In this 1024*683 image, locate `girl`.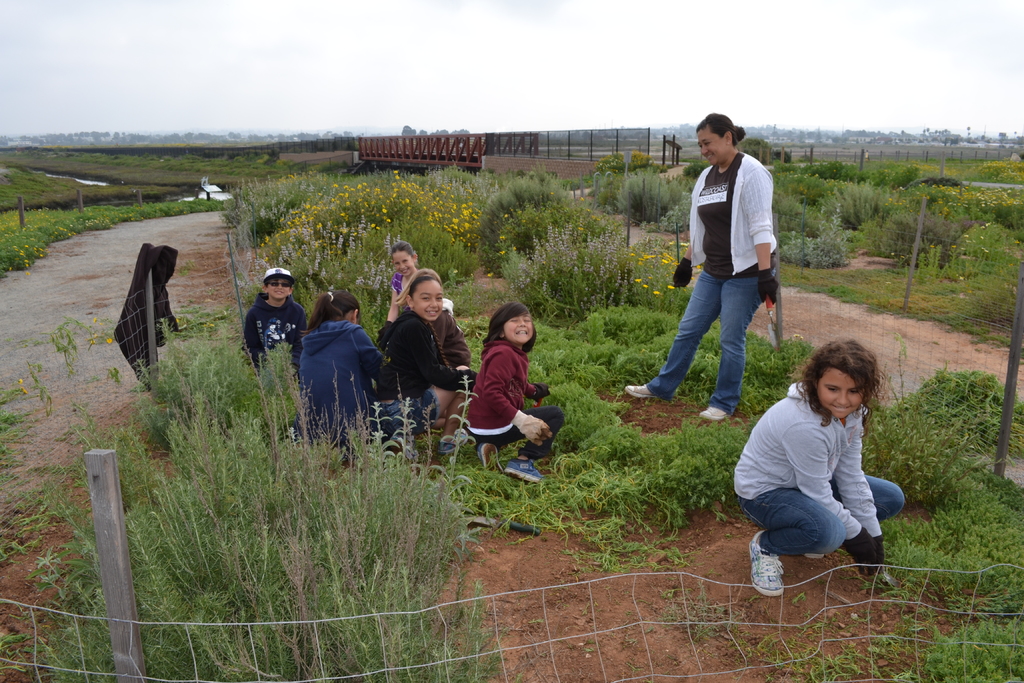
Bounding box: region(378, 240, 422, 347).
